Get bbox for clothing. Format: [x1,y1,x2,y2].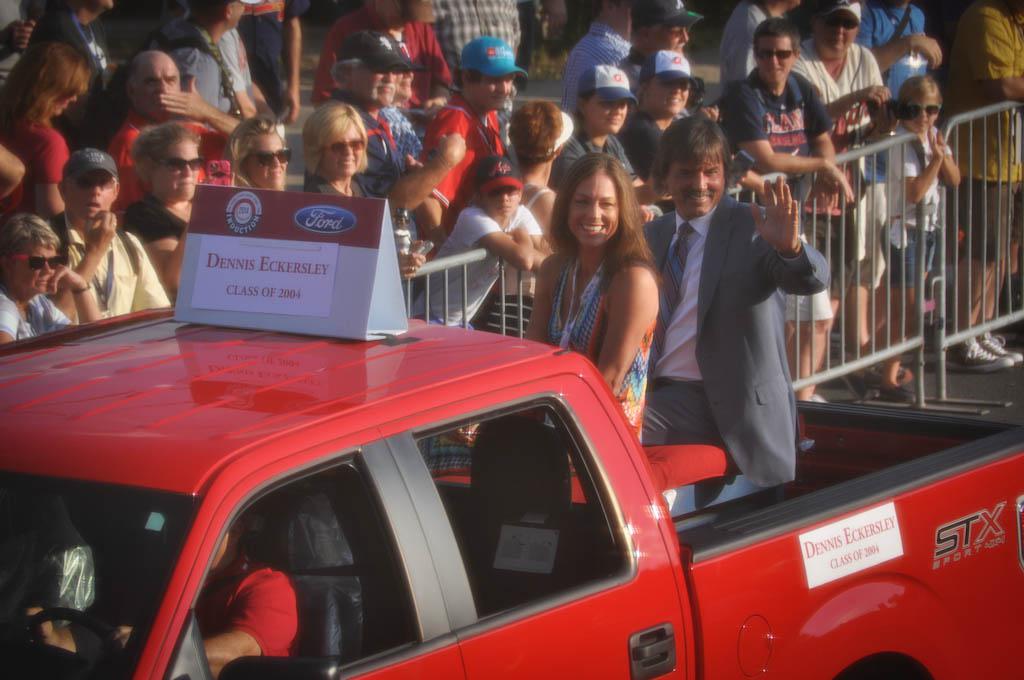
[195,551,307,658].
